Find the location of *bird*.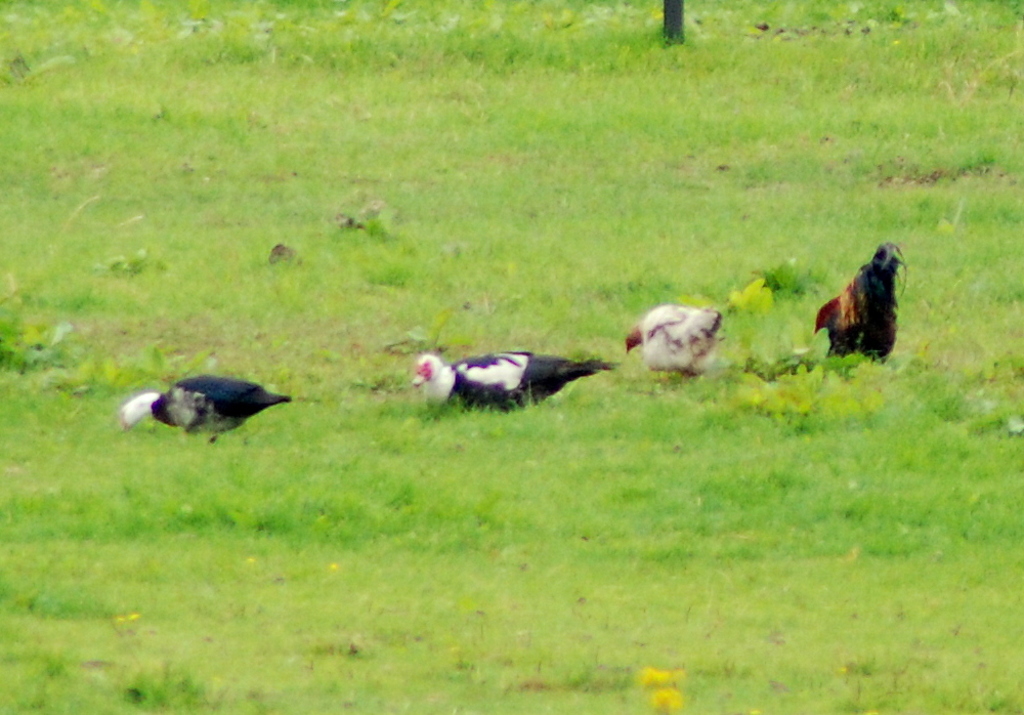
Location: [x1=812, y1=245, x2=910, y2=359].
